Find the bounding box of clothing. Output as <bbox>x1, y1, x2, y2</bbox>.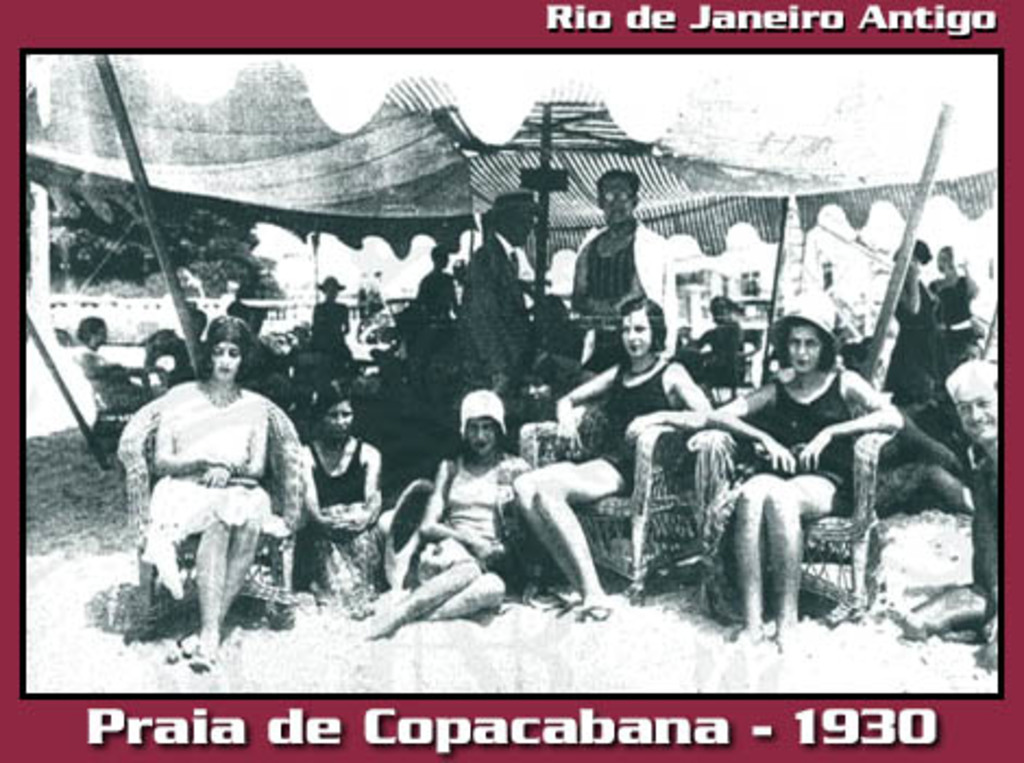
<bbox>895, 292, 956, 388</bbox>.
